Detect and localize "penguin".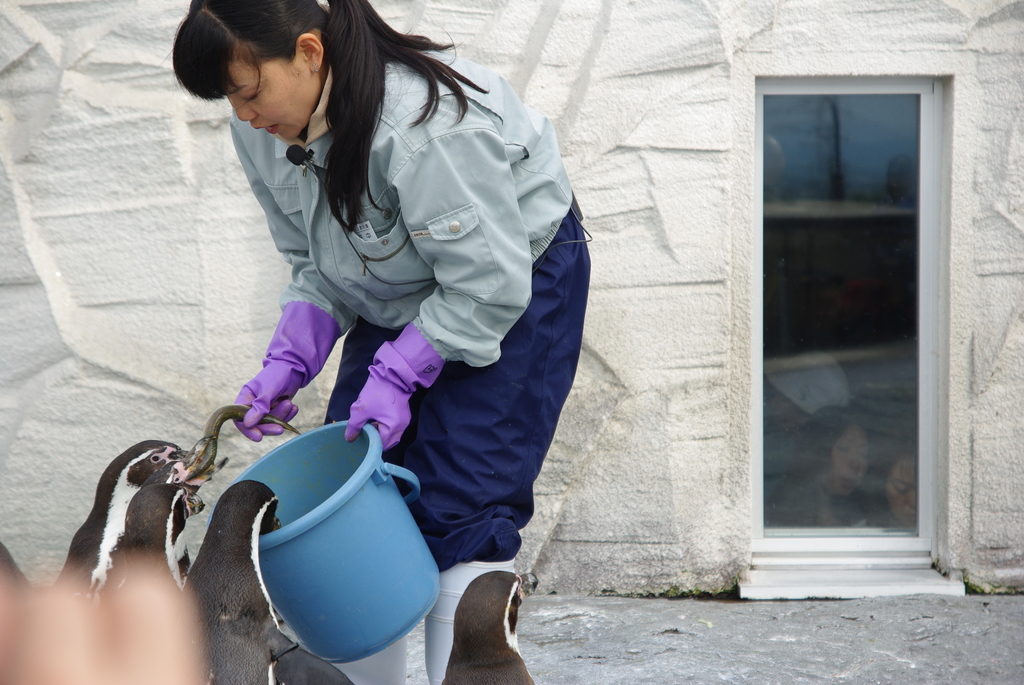
Localized at l=436, t=573, r=536, b=684.
